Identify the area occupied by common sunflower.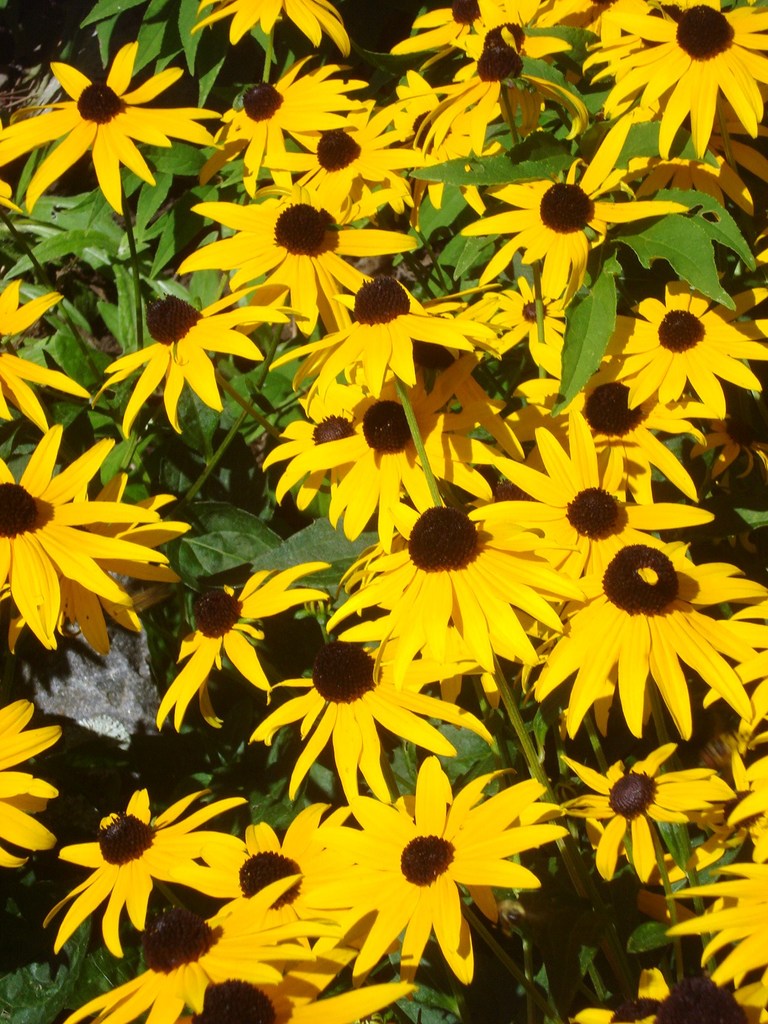
Area: (left=611, top=260, right=767, bottom=400).
